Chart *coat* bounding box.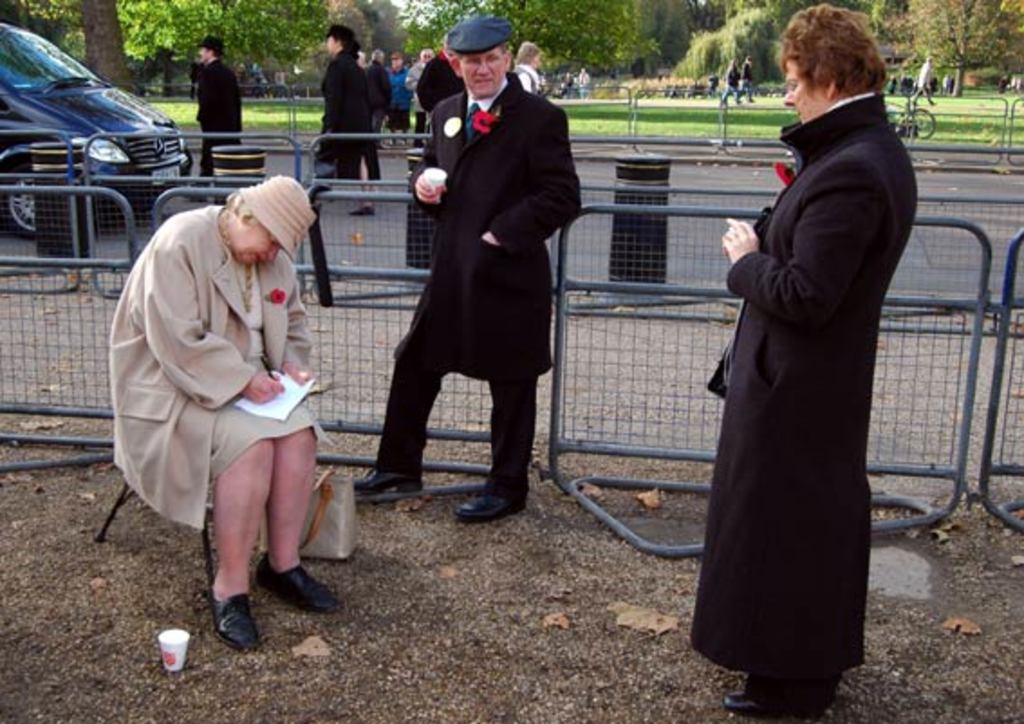
Charted: Rect(99, 200, 334, 520).
